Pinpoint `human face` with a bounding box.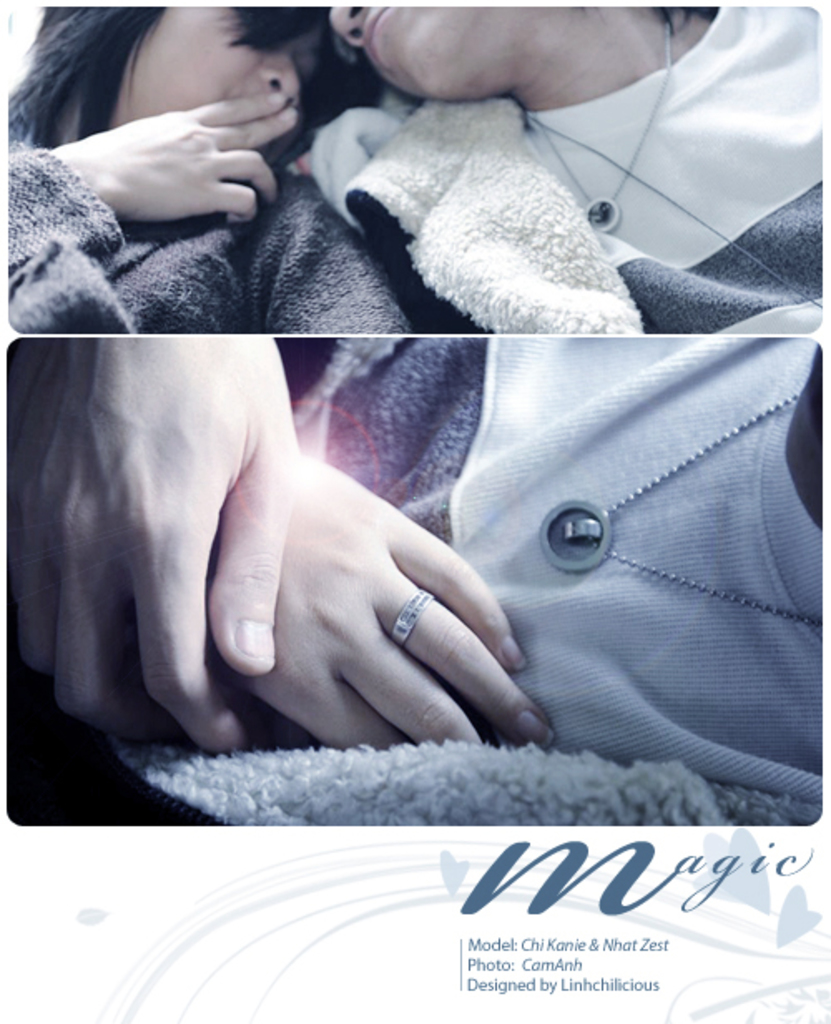
{"left": 331, "top": 8, "right": 534, "bottom": 101}.
